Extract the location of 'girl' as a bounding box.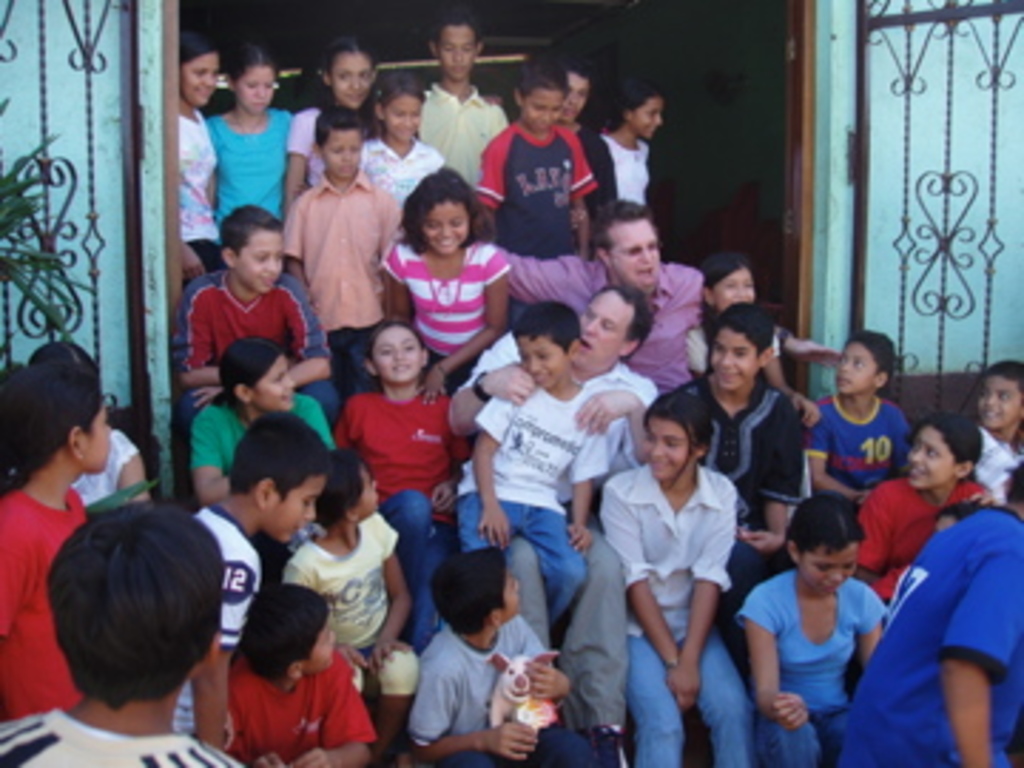
<box>284,37,381,219</box>.
